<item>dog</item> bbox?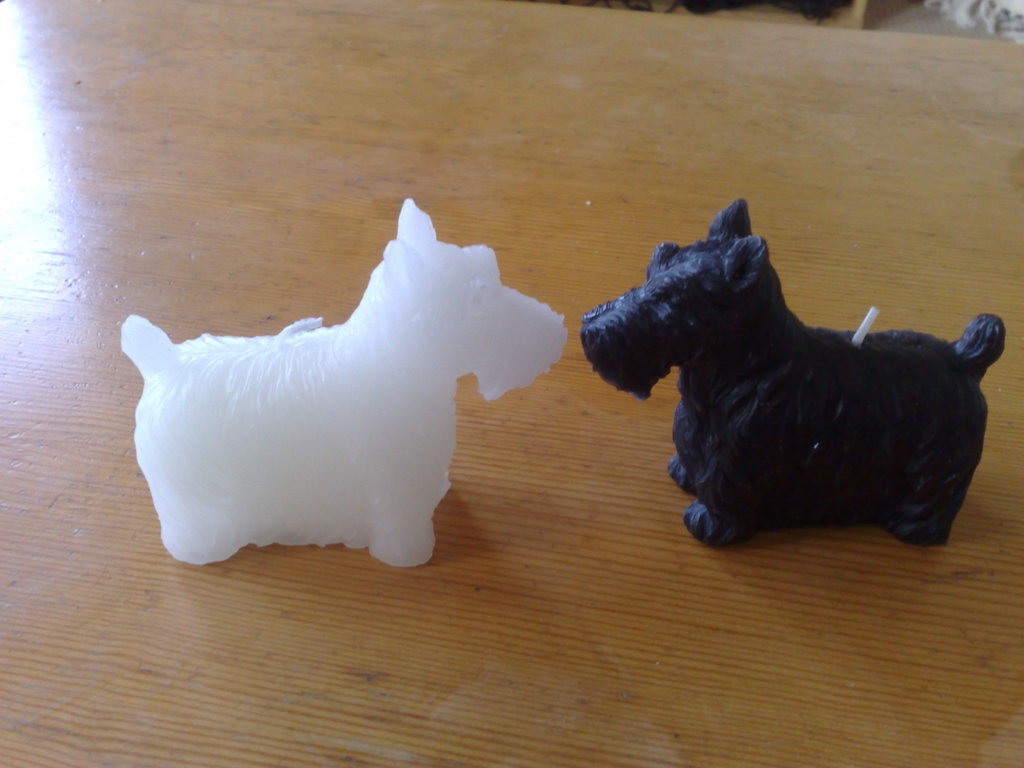
{"x1": 578, "y1": 200, "x2": 1009, "y2": 549}
